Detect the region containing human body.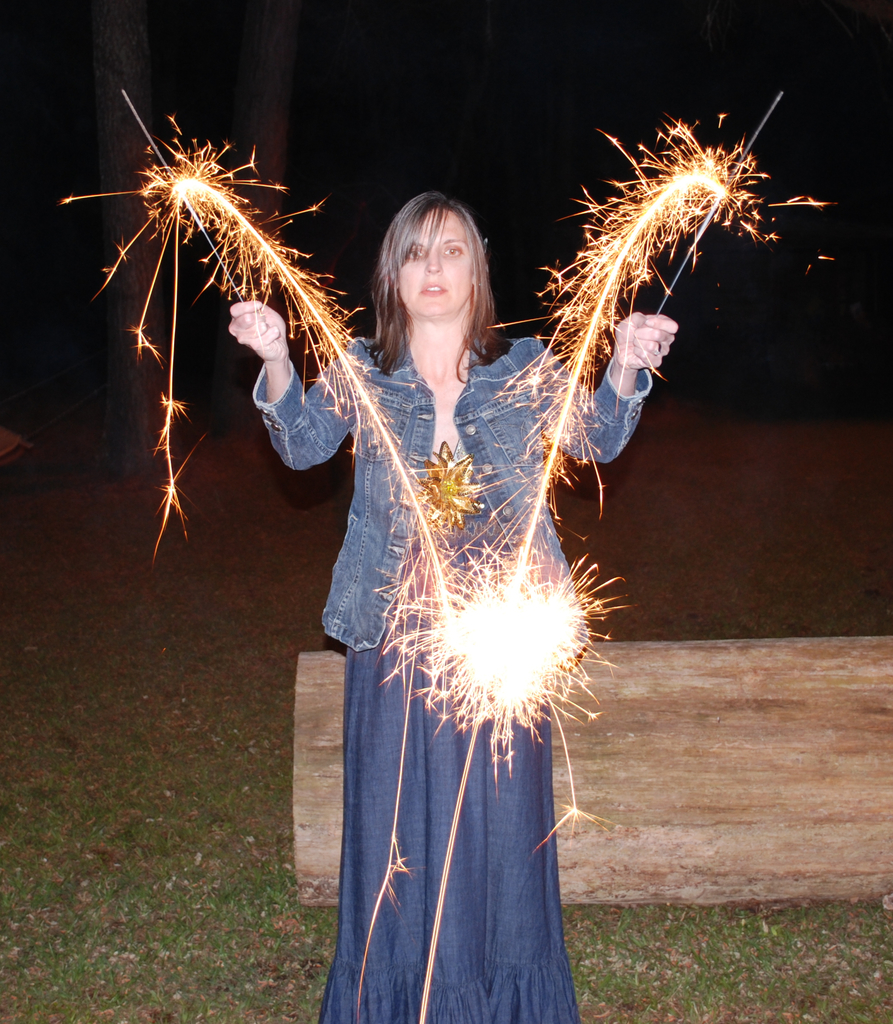
box=[240, 164, 696, 993].
